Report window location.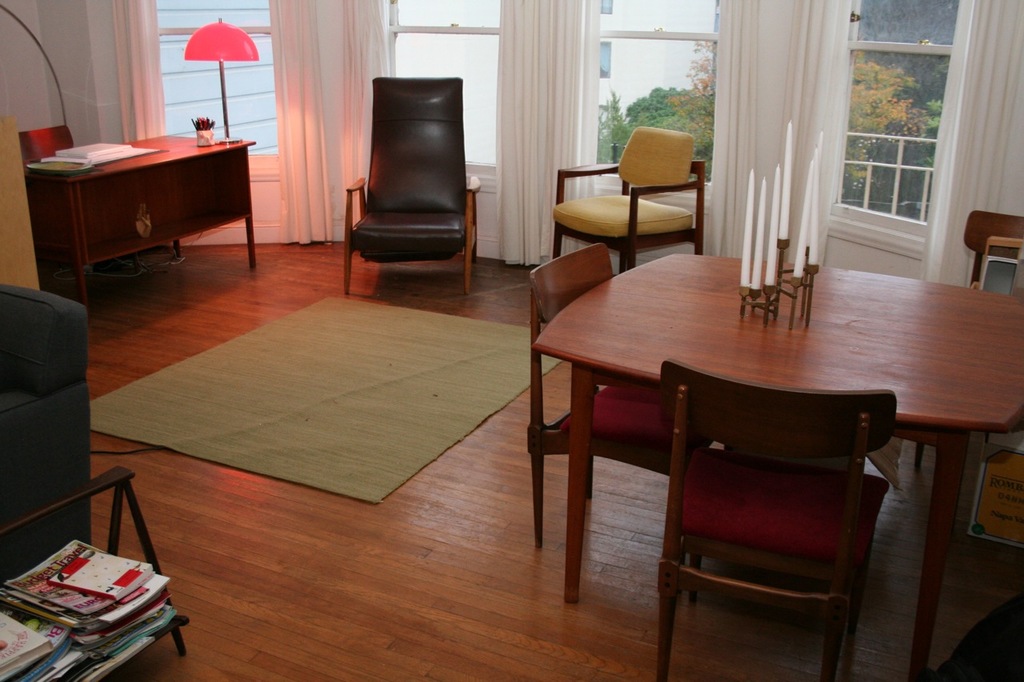
Report: box=[839, 0, 966, 239].
